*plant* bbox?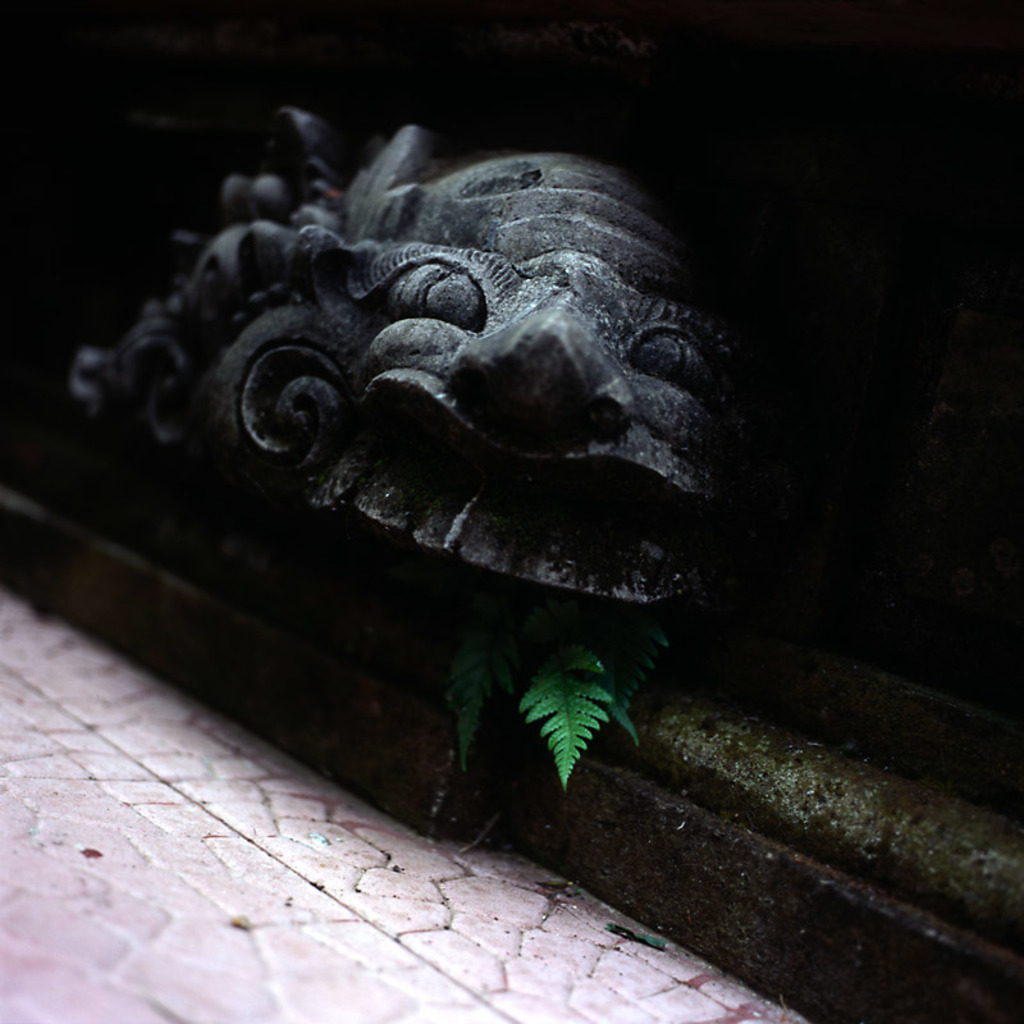
435, 544, 675, 796
